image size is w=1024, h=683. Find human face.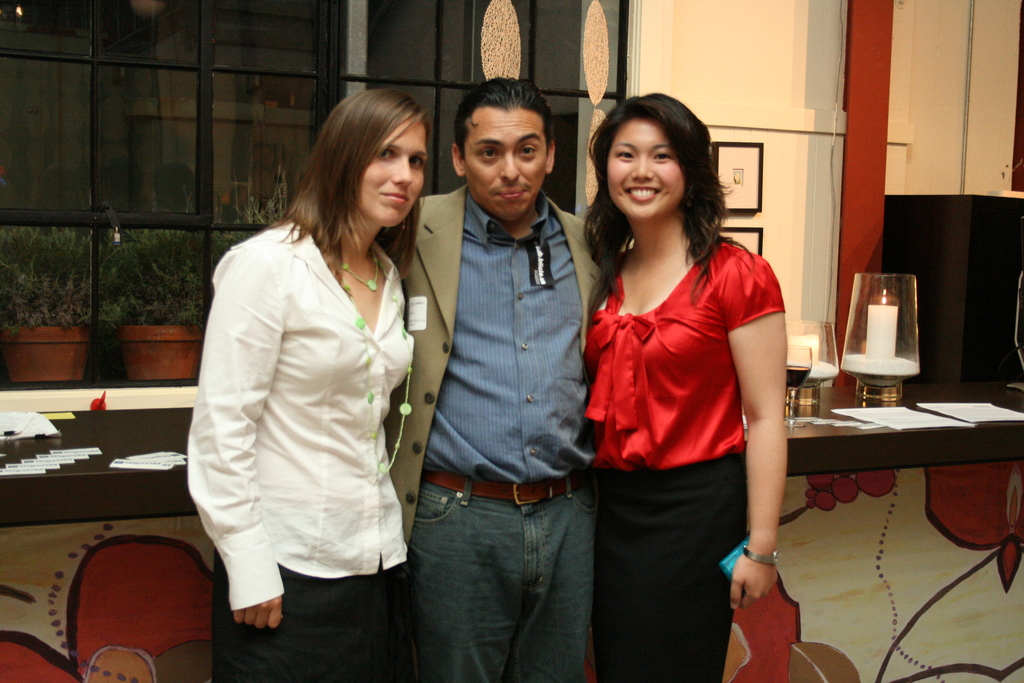
(602,122,687,220).
